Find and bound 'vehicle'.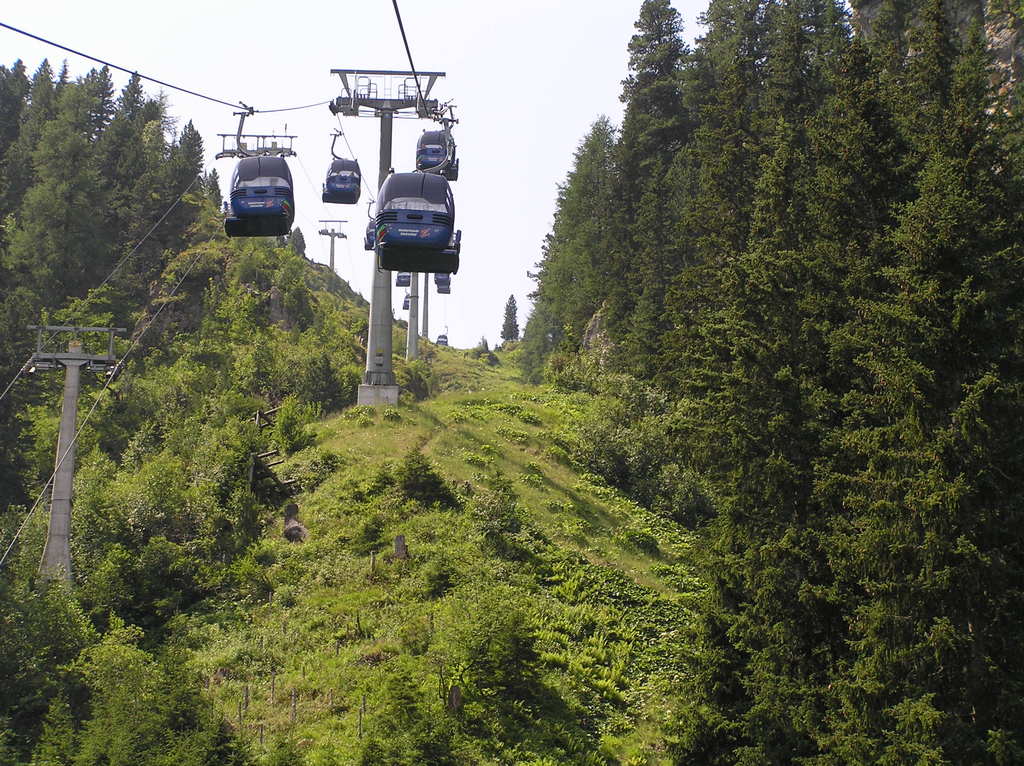
Bound: rect(213, 102, 300, 237).
